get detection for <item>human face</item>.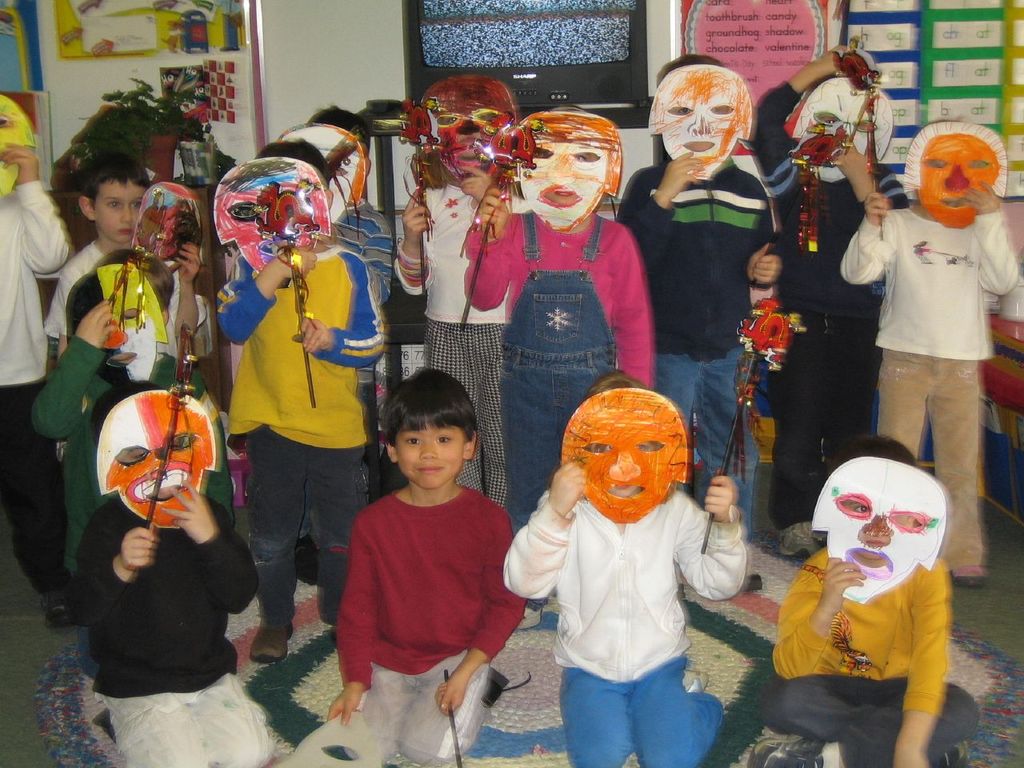
Detection: (x1=94, y1=181, x2=143, y2=237).
